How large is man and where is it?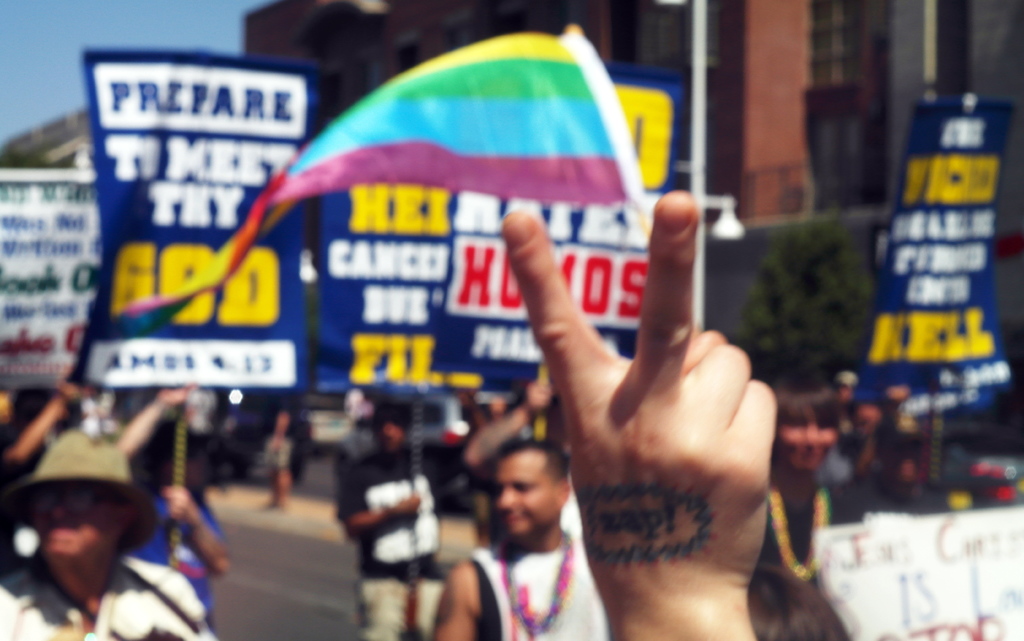
Bounding box: {"left": 260, "top": 389, "right": 297, "bottom": 520}.
